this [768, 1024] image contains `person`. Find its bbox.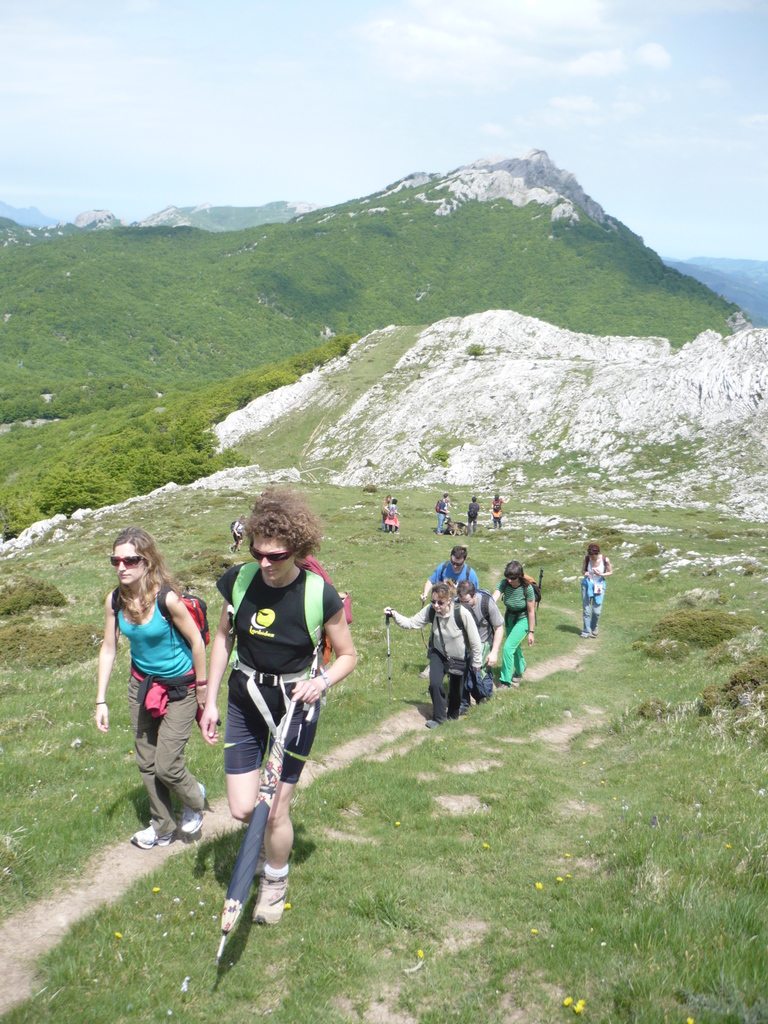
region(433, 493, 452, 535).
